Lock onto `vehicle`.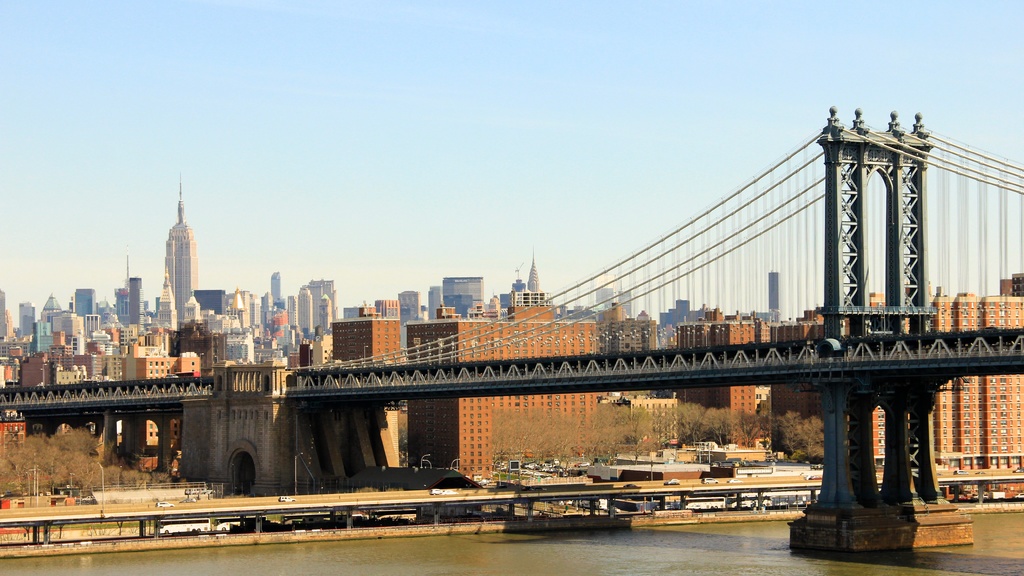
Locked: [214, 514, 268, 533].
